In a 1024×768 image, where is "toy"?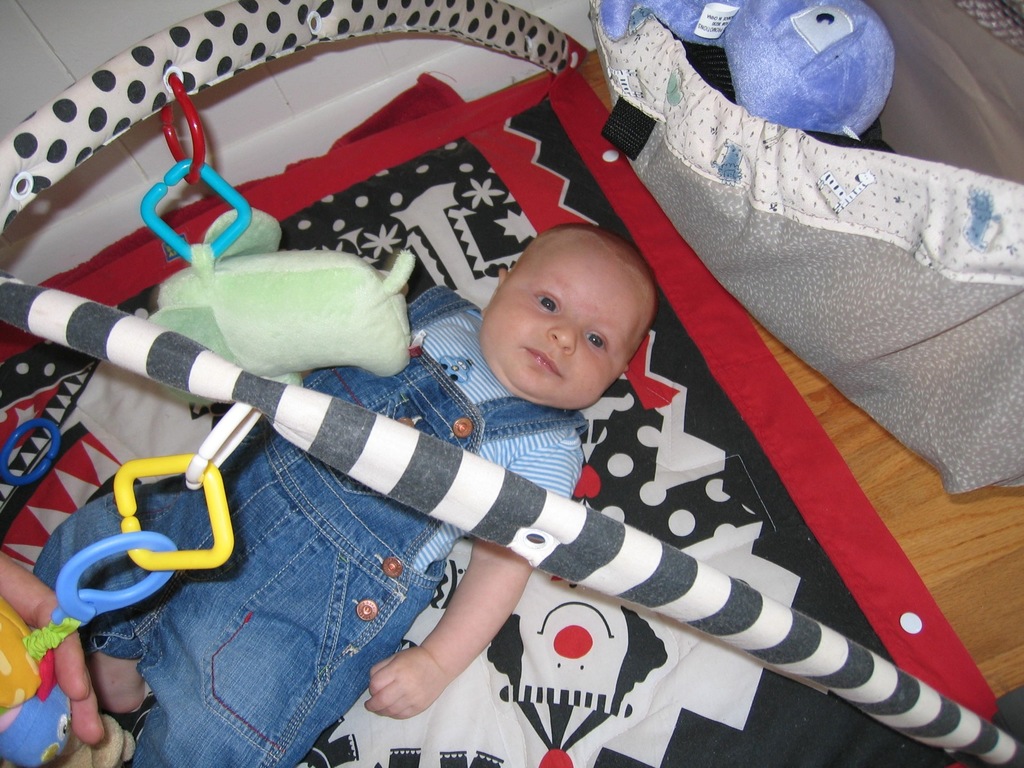
Rect(596, 0, 897, 141).
